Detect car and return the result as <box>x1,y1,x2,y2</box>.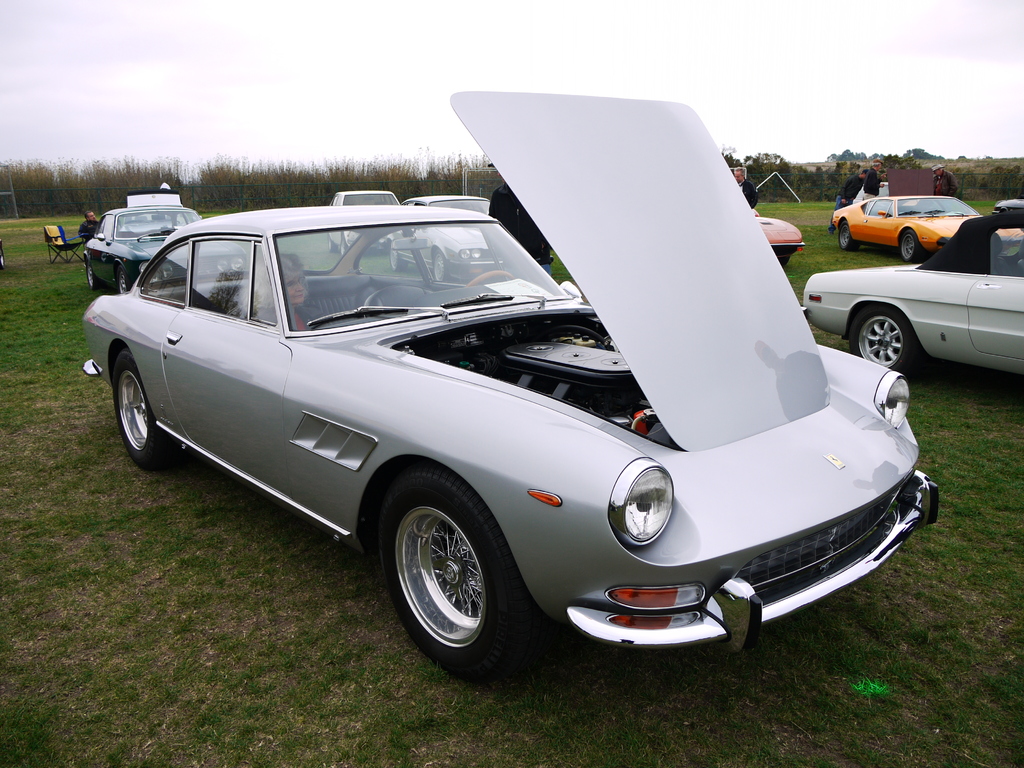
<box>324,186,415,259</box>.
